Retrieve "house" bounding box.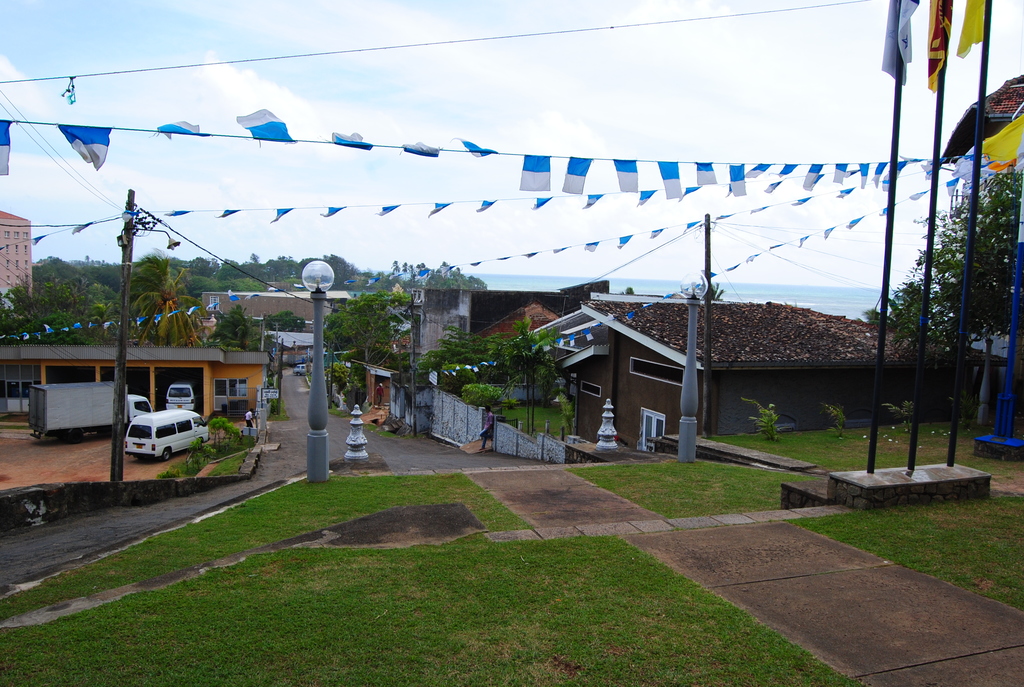
Bounding box: left=480, top=257, right=958, bottom=452.
